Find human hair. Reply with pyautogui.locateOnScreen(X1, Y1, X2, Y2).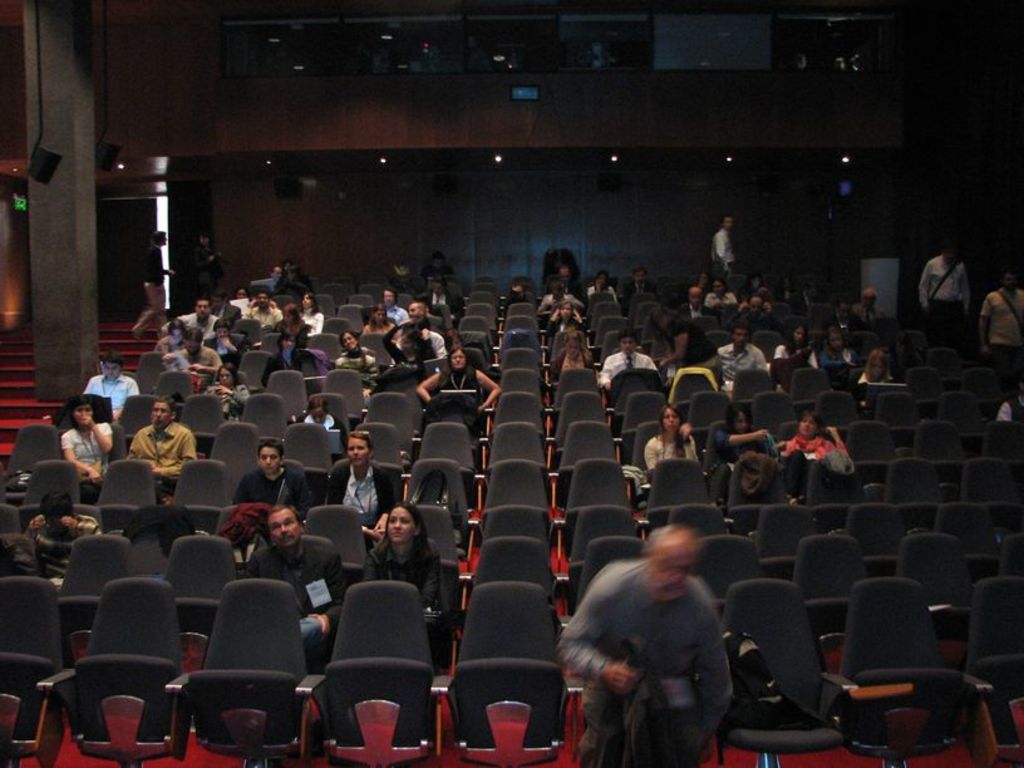
pyautogui.locateOnScreen(821, 324, 838, 360).
